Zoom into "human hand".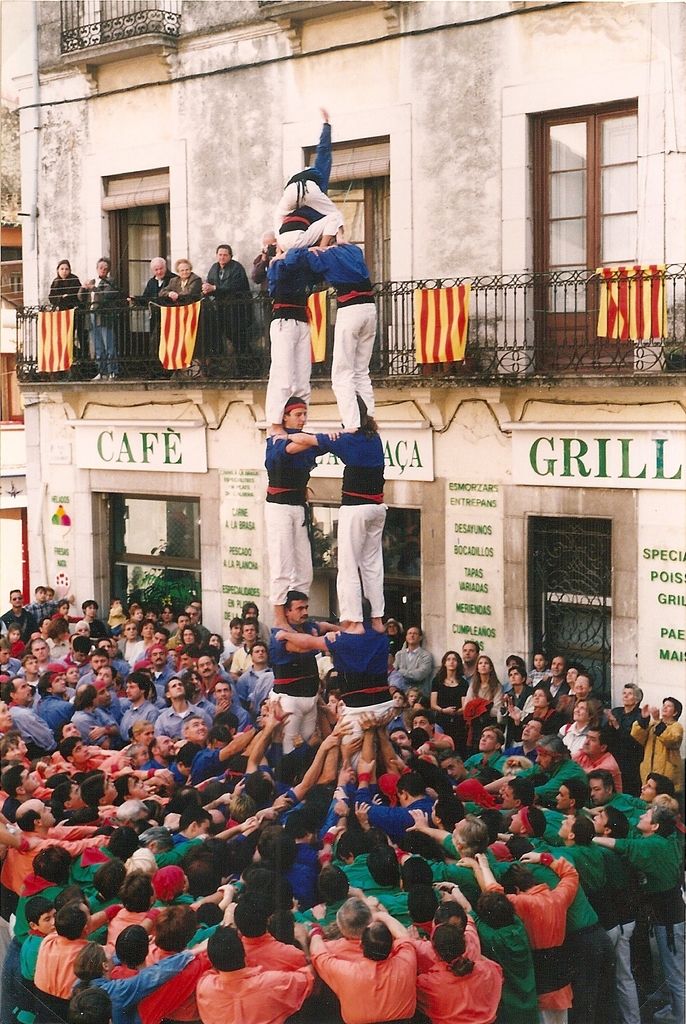
Zoom target: 370, 796, 382, 808.
